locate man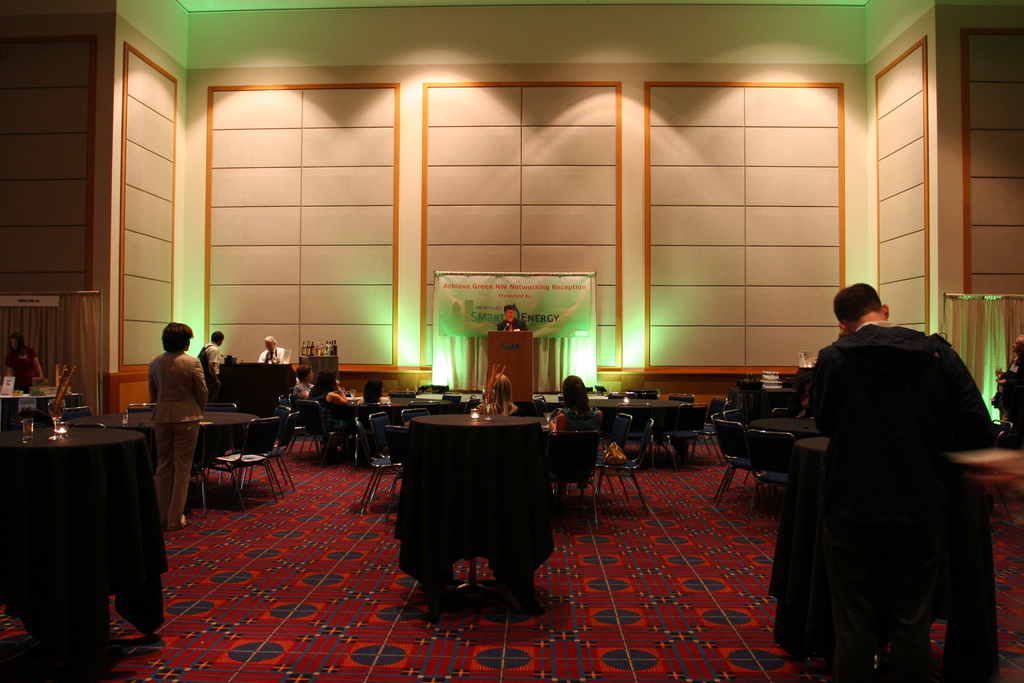
bbox=(255, 334, 285, 364)
